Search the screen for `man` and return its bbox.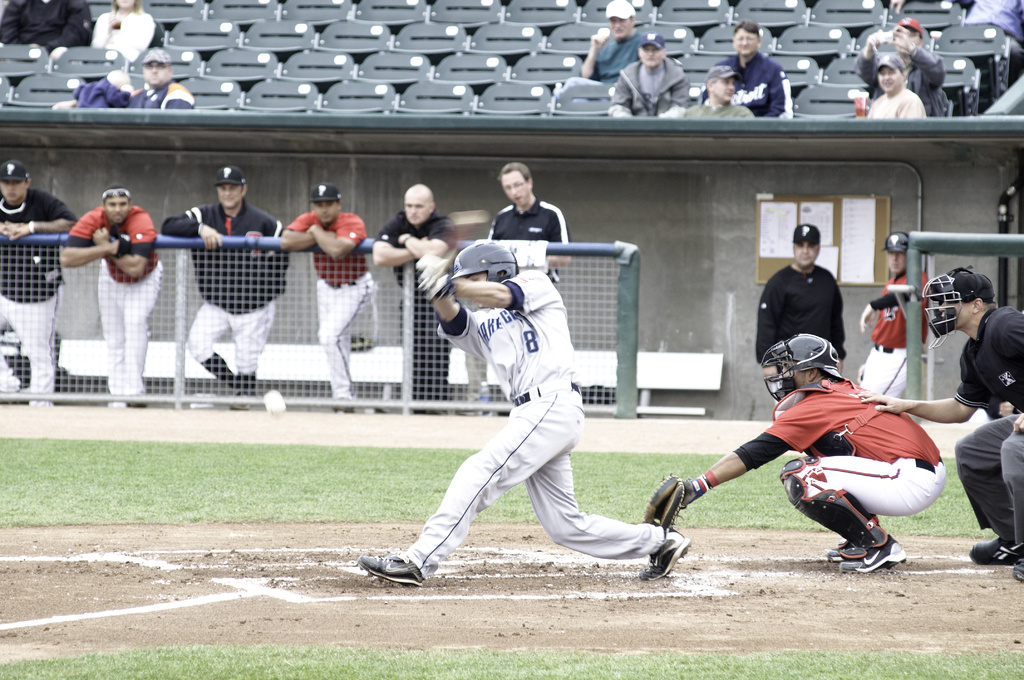
Found: bbox=(609, 30, 691, 119).
